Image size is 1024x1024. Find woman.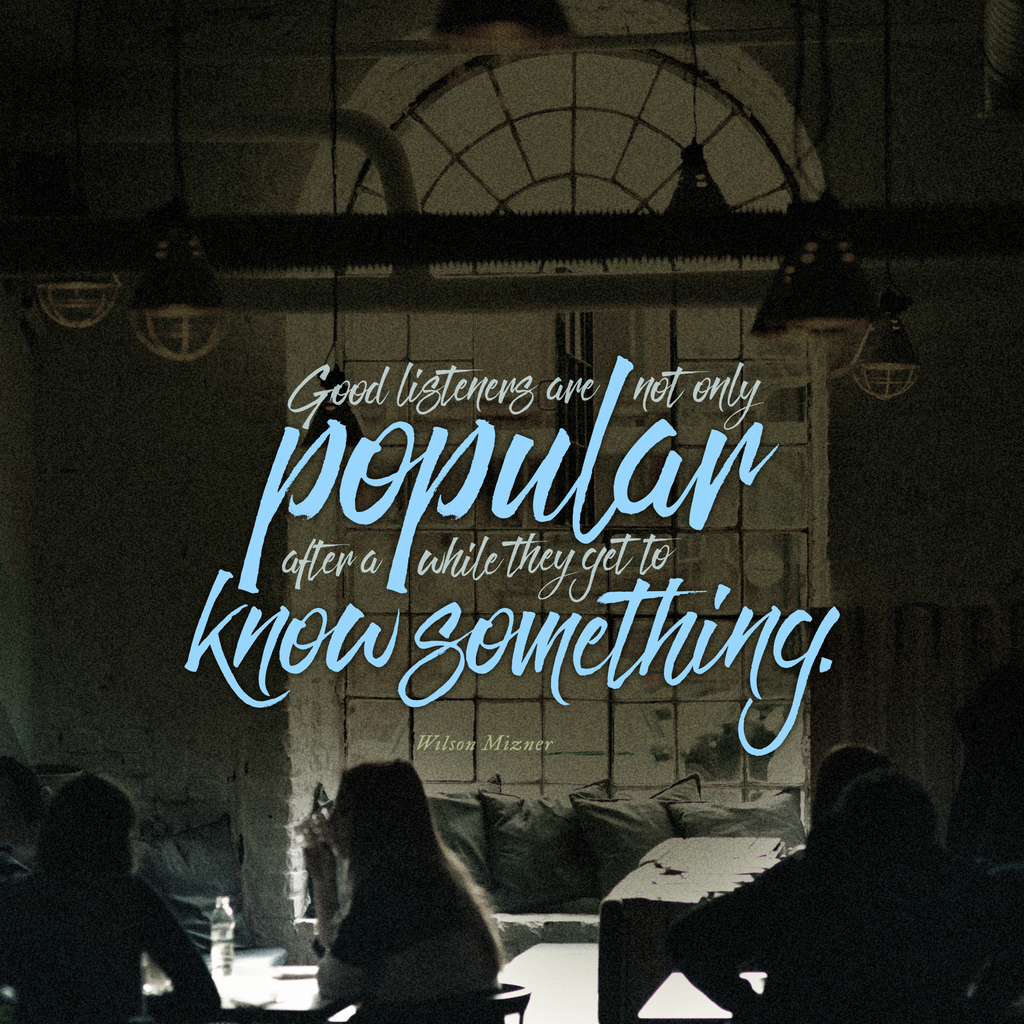
rect(0, 769, 217, 1023).
